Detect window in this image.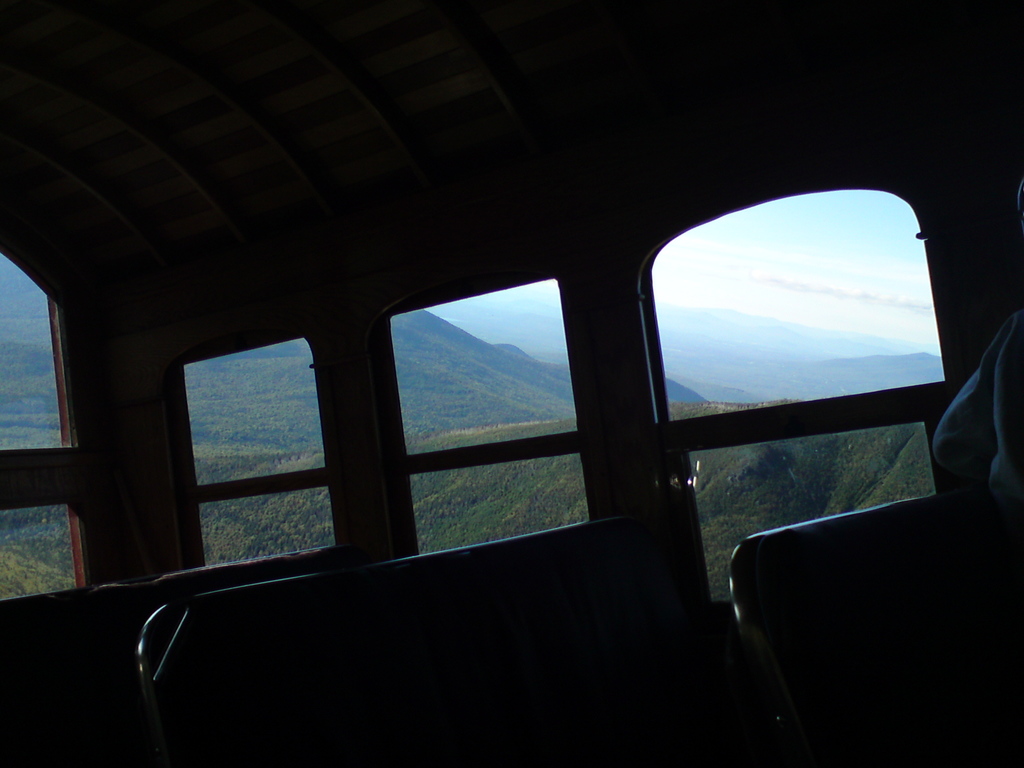
Detection: bbox(634, 198, 930, 452).
